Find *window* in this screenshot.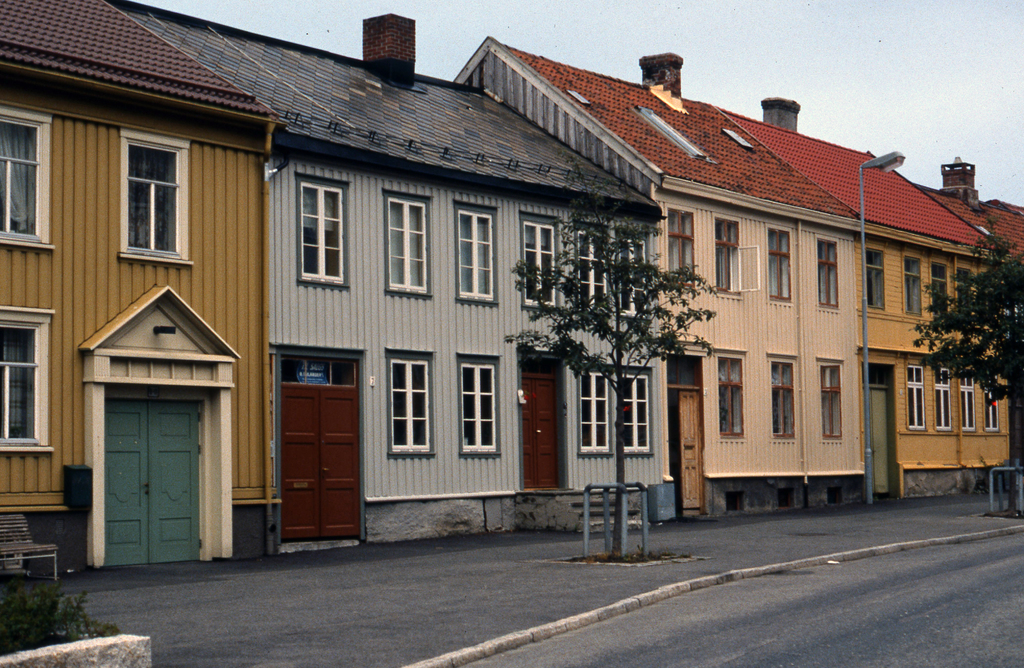
The bounding box for *window* is 817, 239, 840, 313.
